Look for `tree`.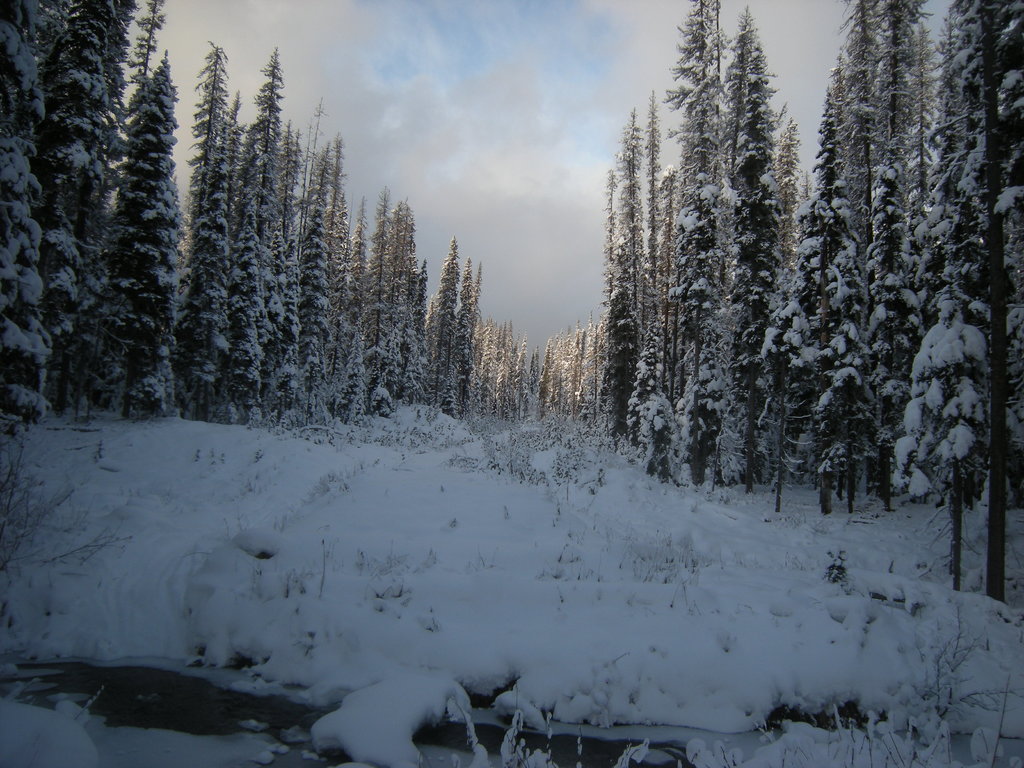
Found: detection(35, 23, 184, 435).
